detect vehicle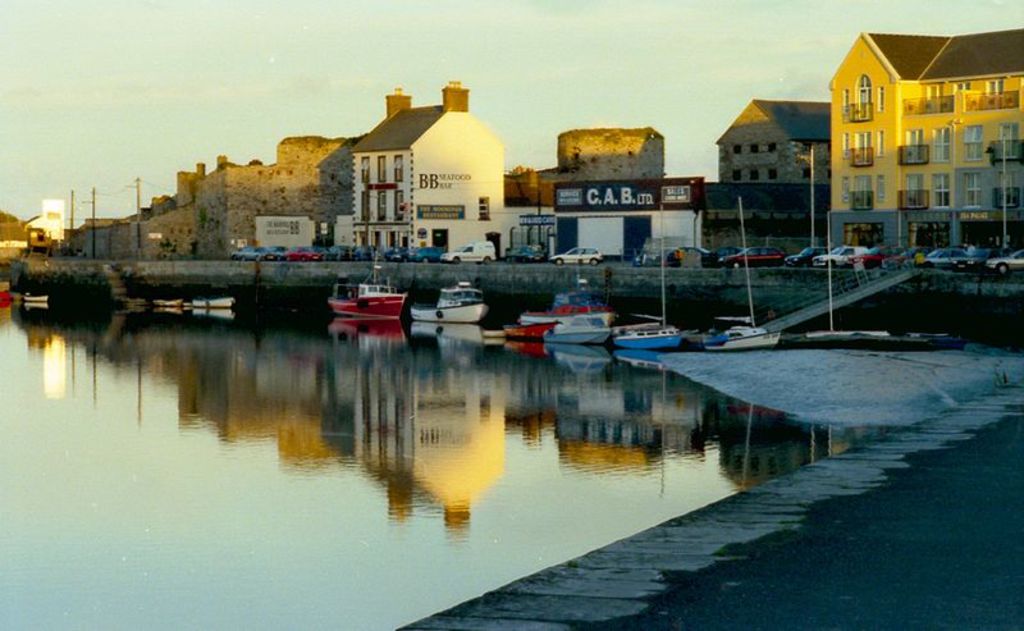
bbox=[549, 243, 603, 265]
